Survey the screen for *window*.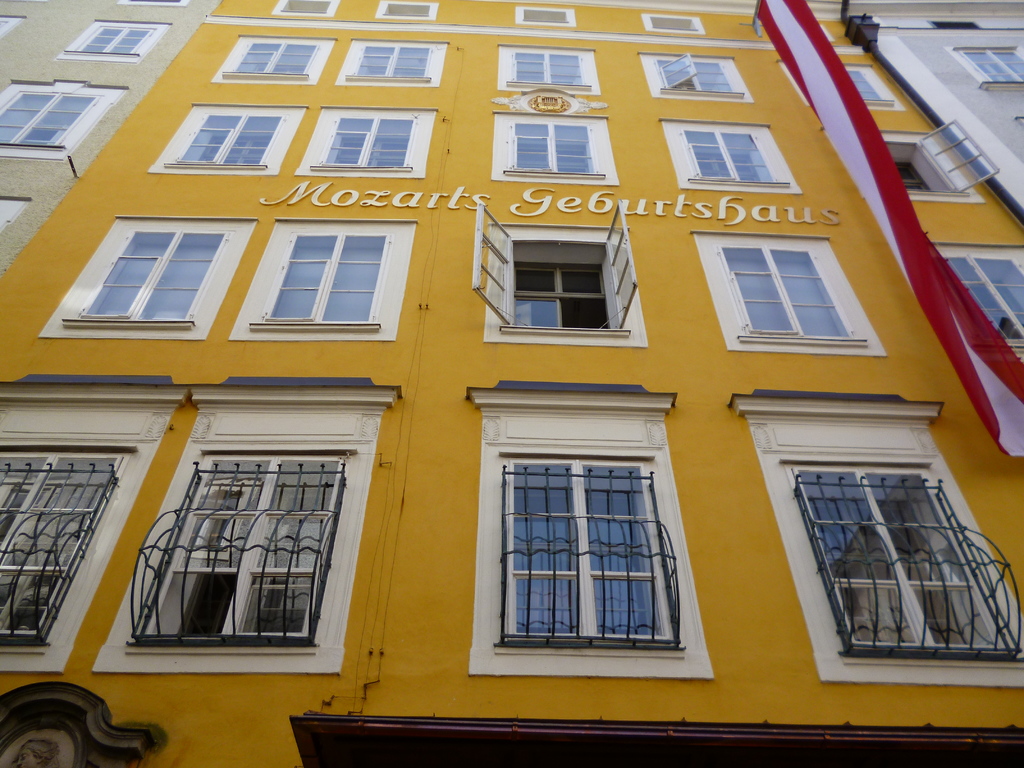
Survey found: BBox(497, 42, 603, 100).
